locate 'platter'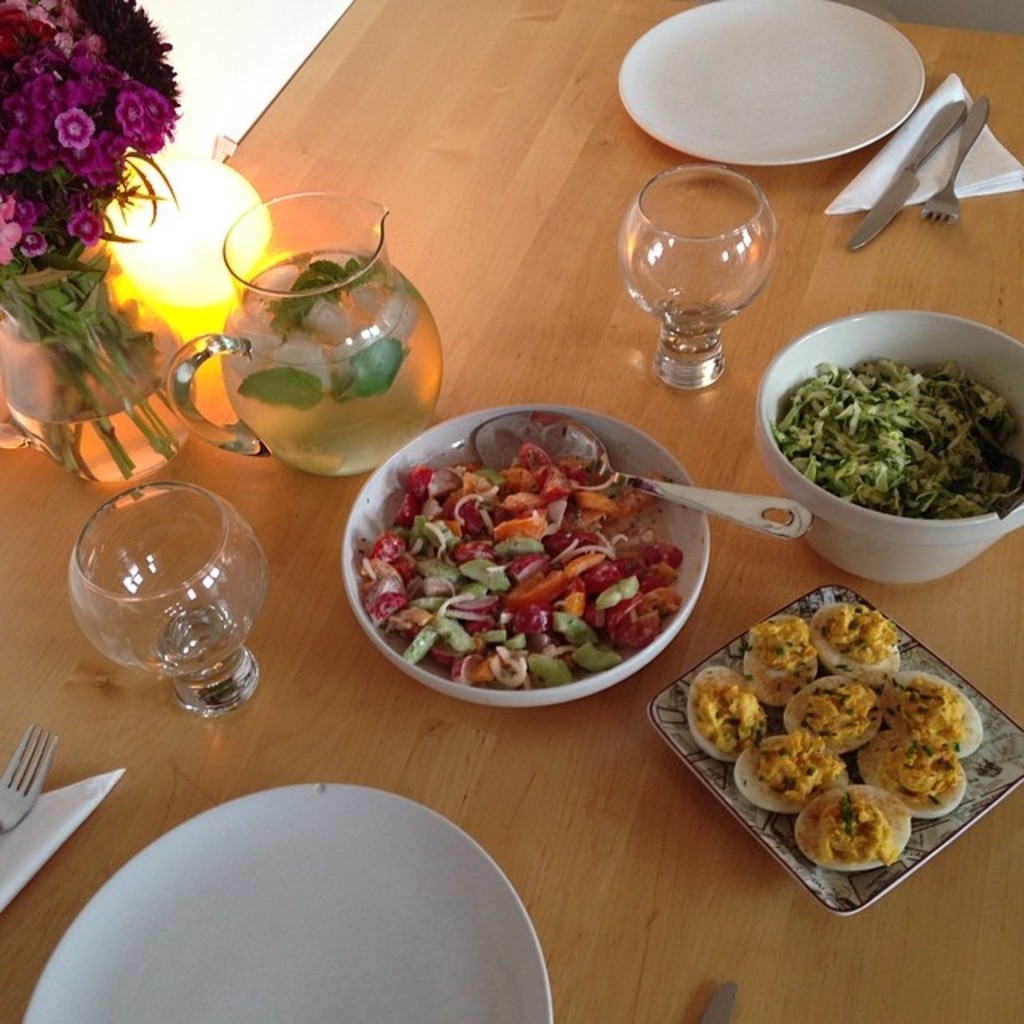
pyautogui.locateOnScreen(616, 0, 925, 166)
